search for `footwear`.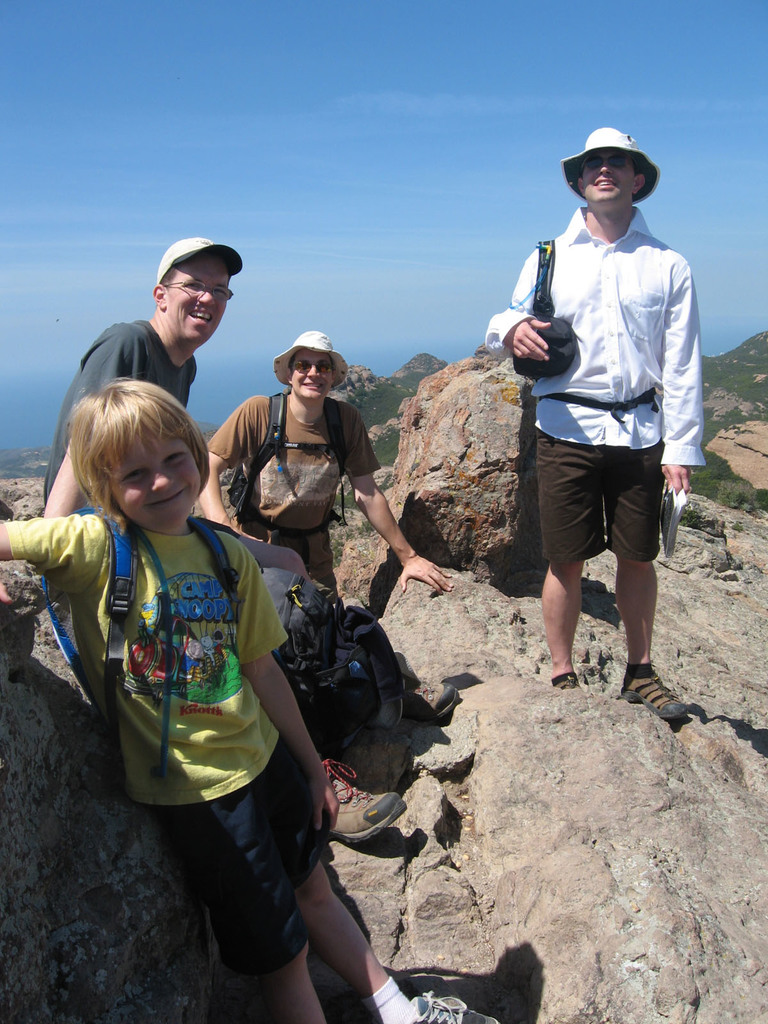
Found at {"x1": 324, "y1": 762, "x2": 410, "y2": 835}.
